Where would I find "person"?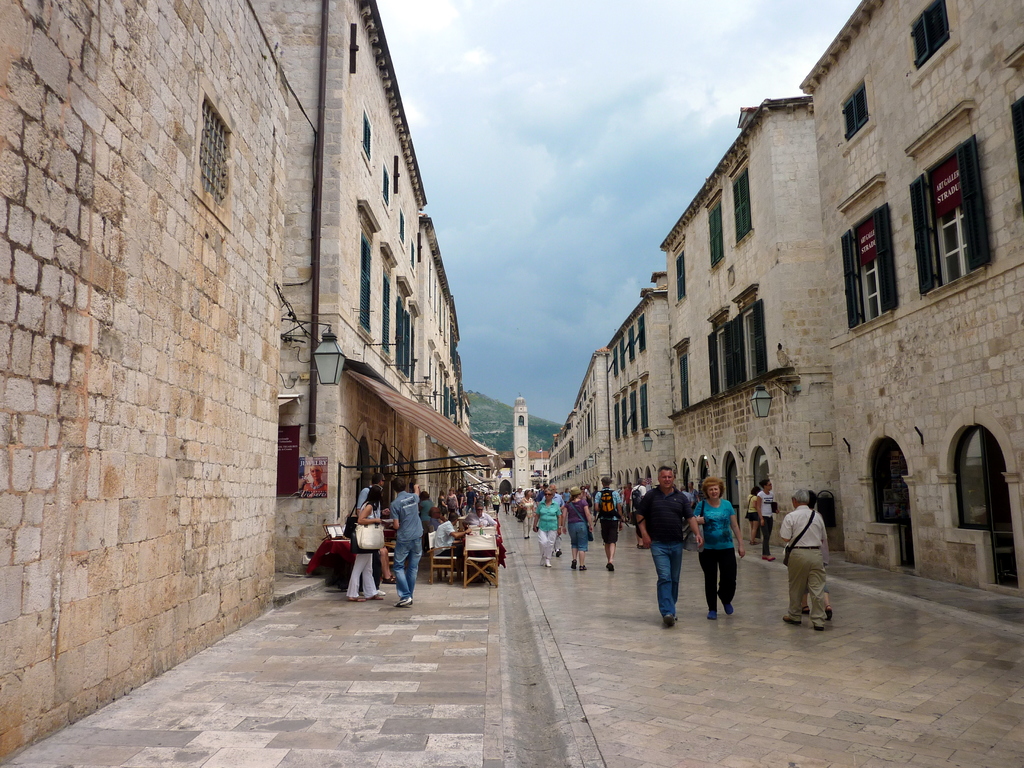
At x1=391, y1=479, x2=422, y2=605.
